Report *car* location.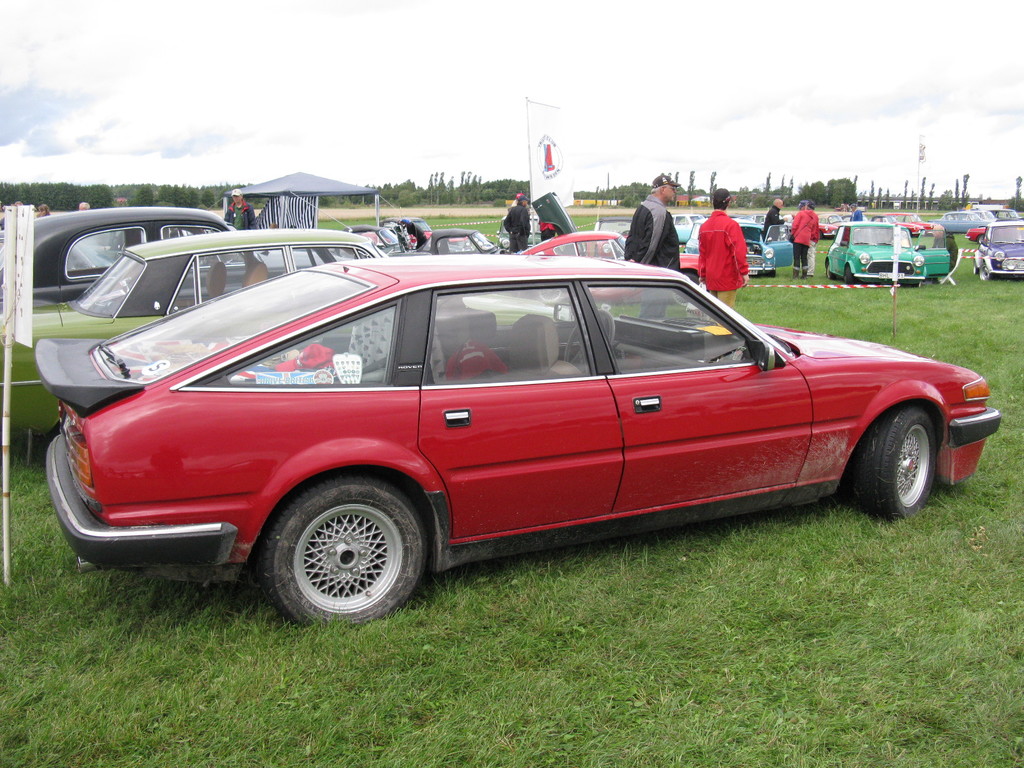
Report: 431 232 493 250.
